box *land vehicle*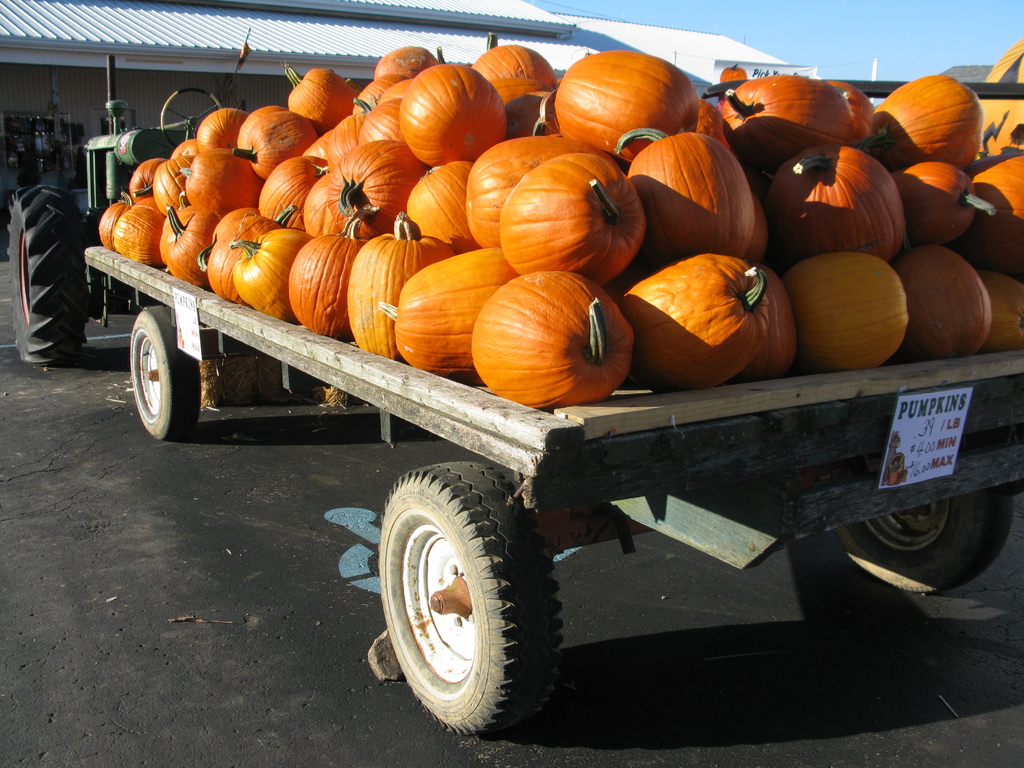
[1, 40, 1015, 748]
